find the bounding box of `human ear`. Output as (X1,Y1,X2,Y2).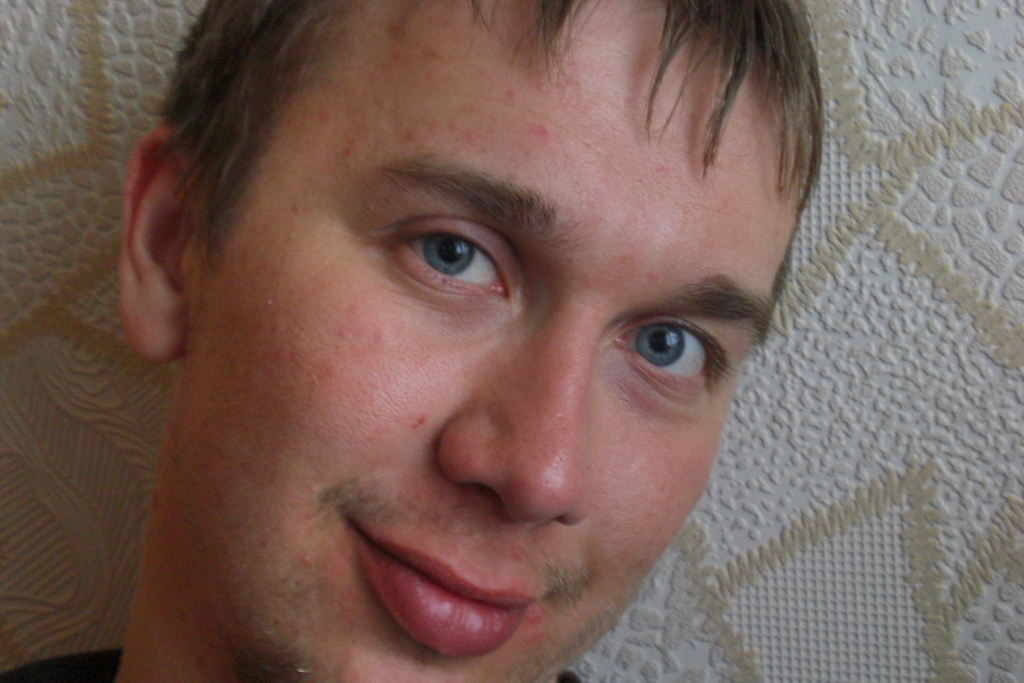
(116,131,188,364).
